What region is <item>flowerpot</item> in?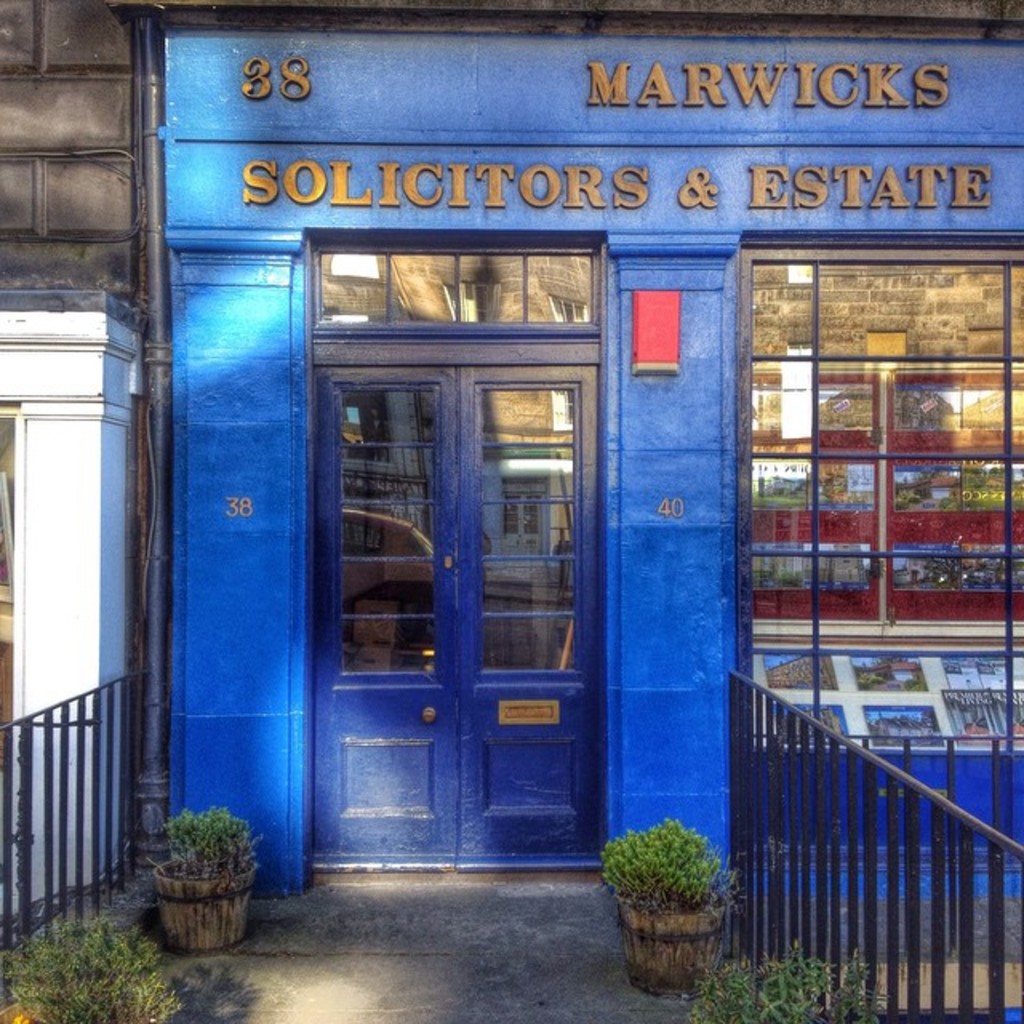
(x1=616, y1=880, x2=730, y2=990).
